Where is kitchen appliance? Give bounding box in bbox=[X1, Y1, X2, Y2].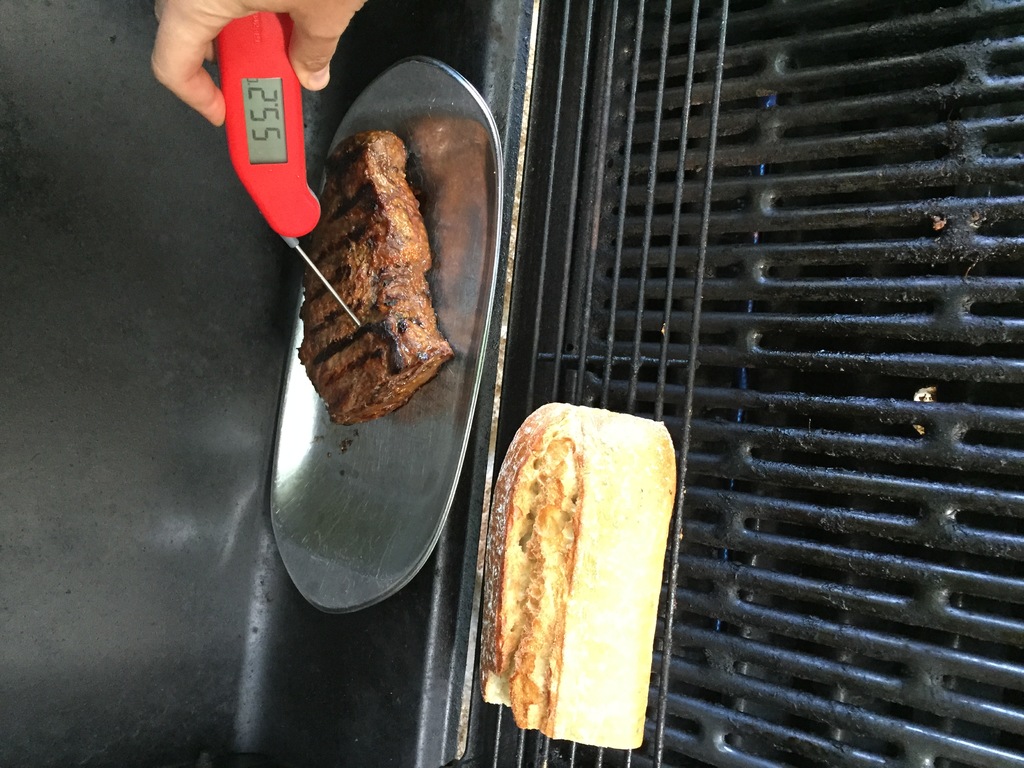
bbox=[264, 57, 504, 613].
